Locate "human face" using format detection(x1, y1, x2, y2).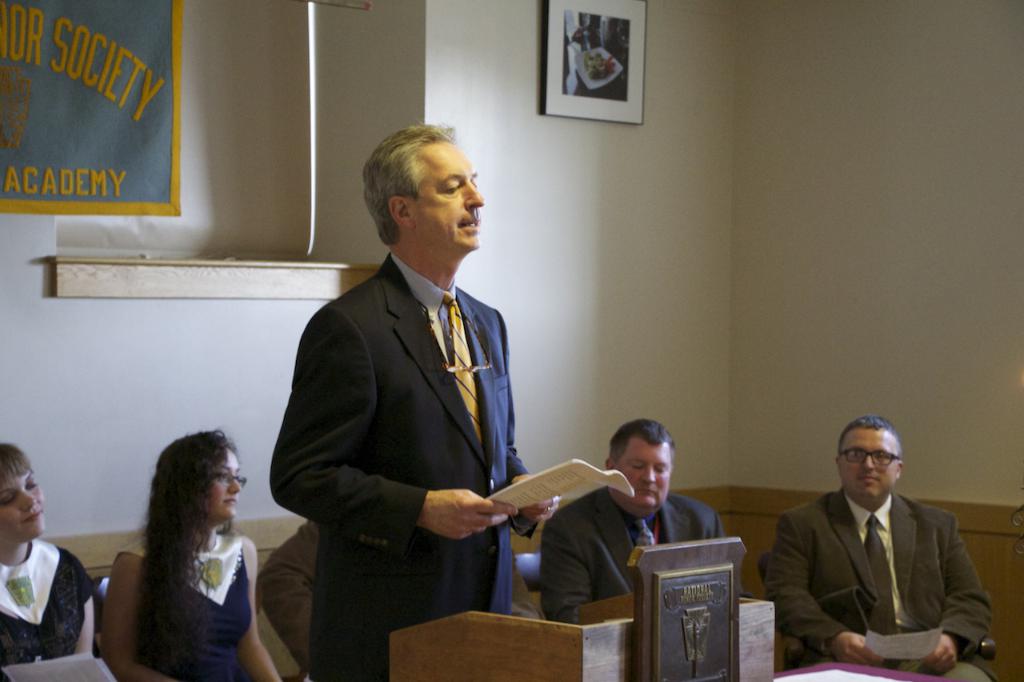
detection(838, 433, 904, 505).
